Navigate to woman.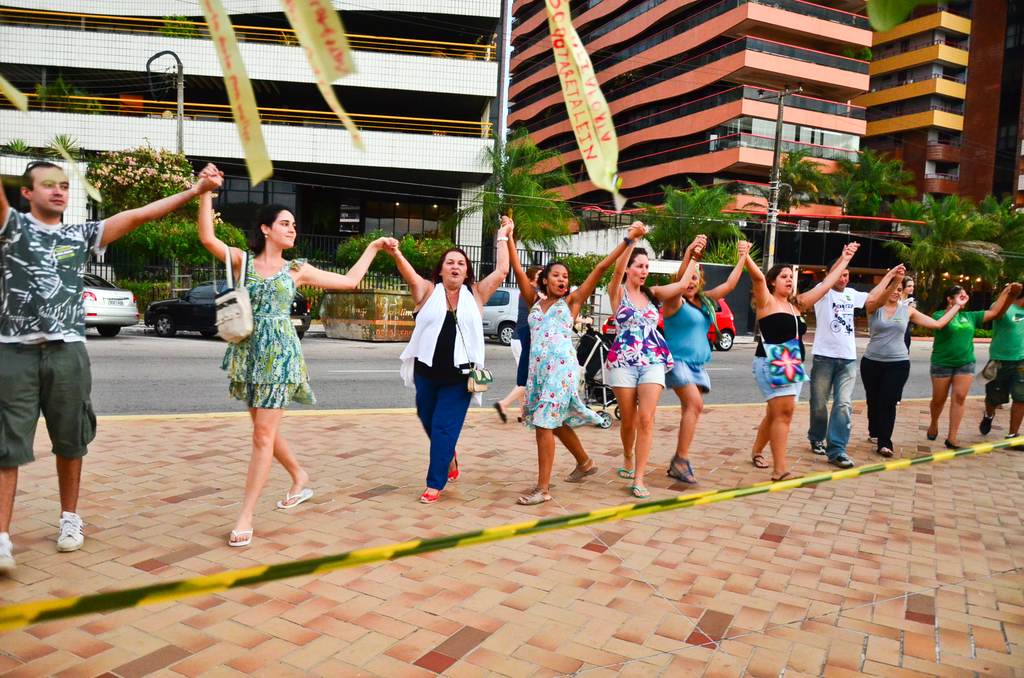
Navigation target: 856:263:968:455.
